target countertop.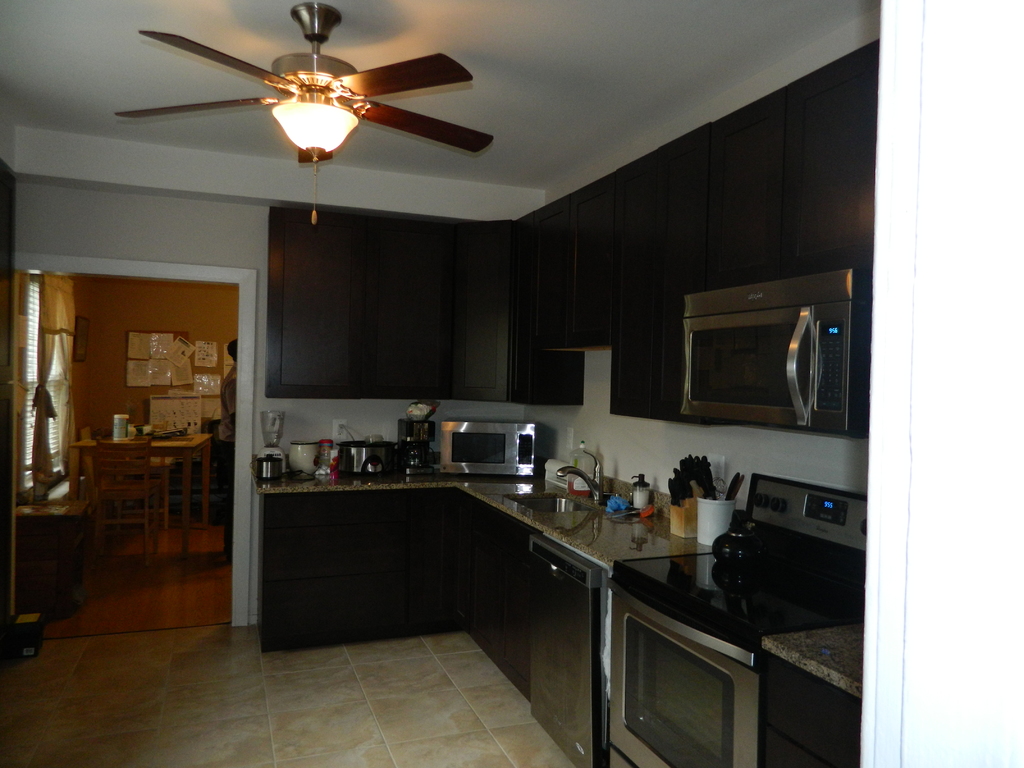
Target region: select_region(68, 430, 211, 454).
